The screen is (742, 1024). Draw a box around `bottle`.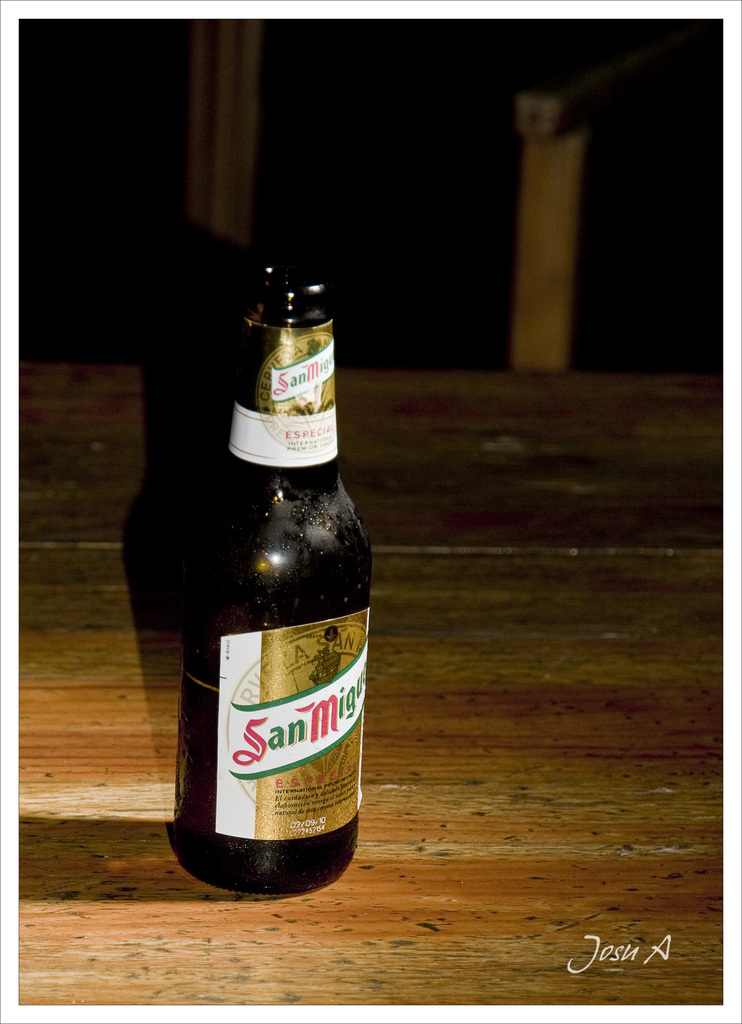
154 259 371 904.
